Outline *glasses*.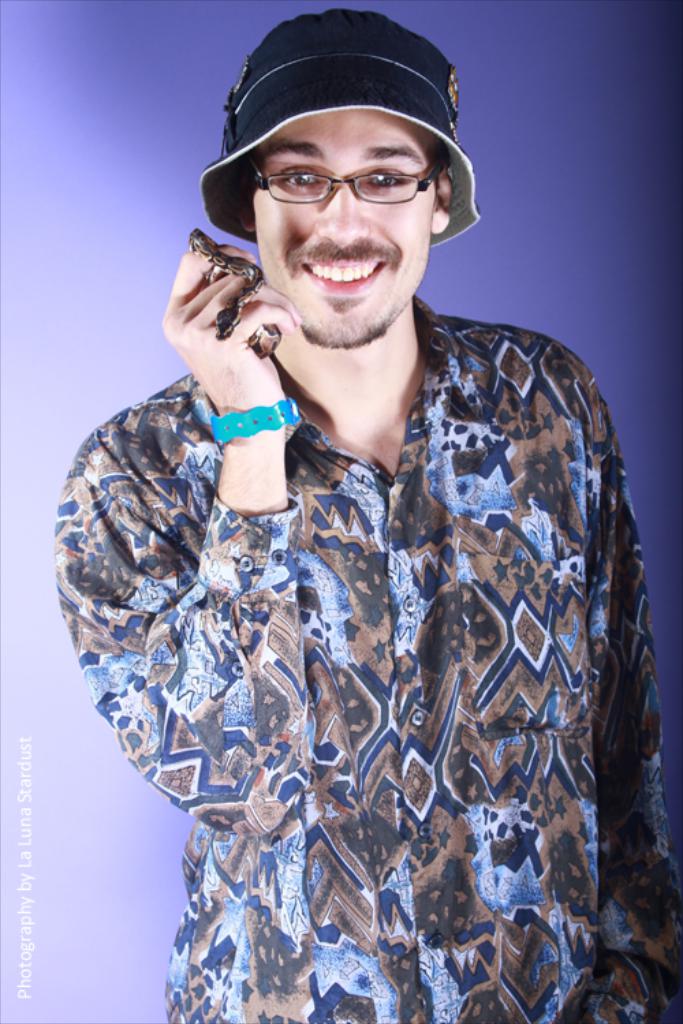
Outline: 240,138,443,197.
